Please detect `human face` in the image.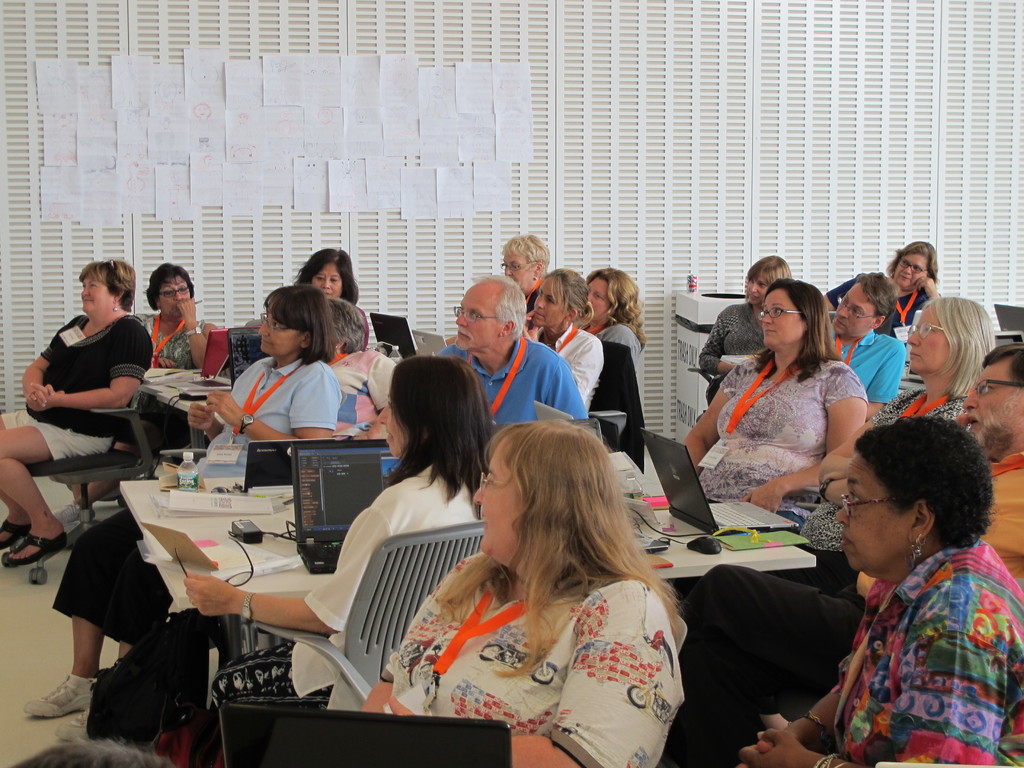
pyautogui.locateOnScreen(907, 308, 945, 369).
